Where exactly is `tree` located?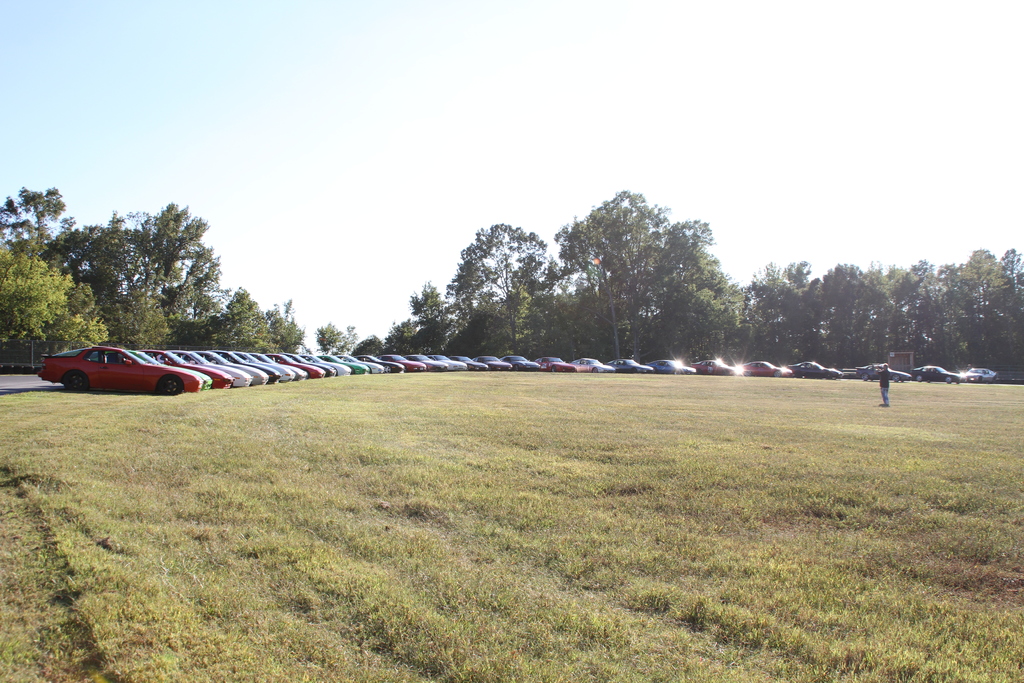
Its bounding box is pyautogui.locateOnScreen(552, 182, 737, 350).
